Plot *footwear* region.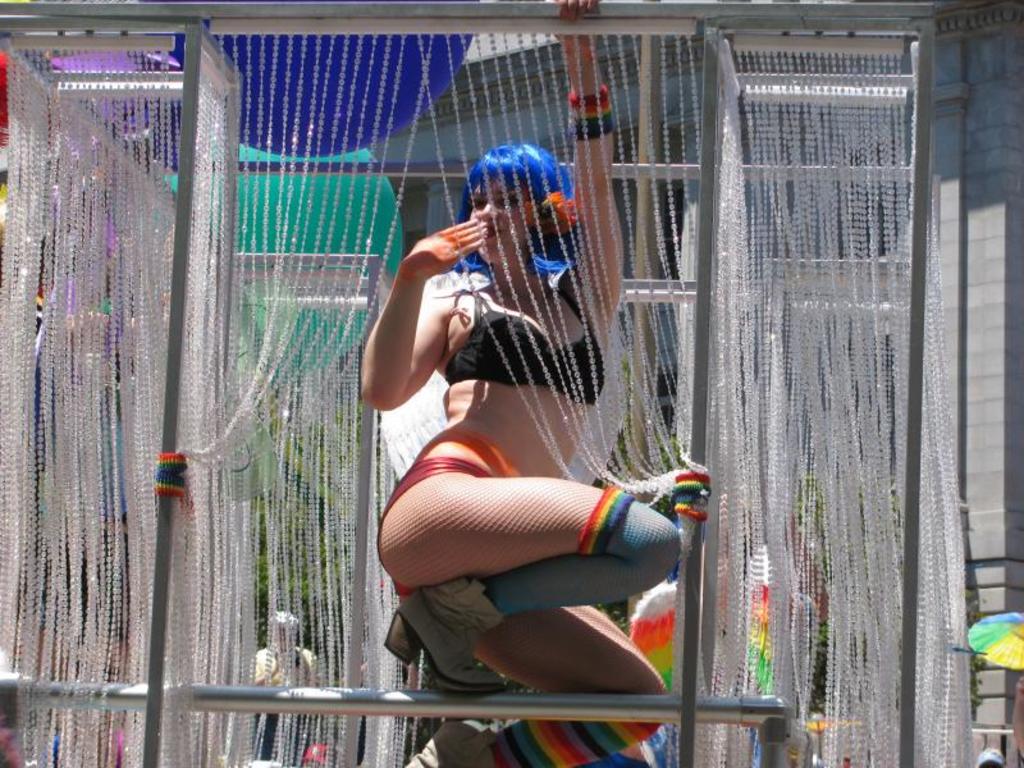
Plotted at box(387, 705, 517, 767).
